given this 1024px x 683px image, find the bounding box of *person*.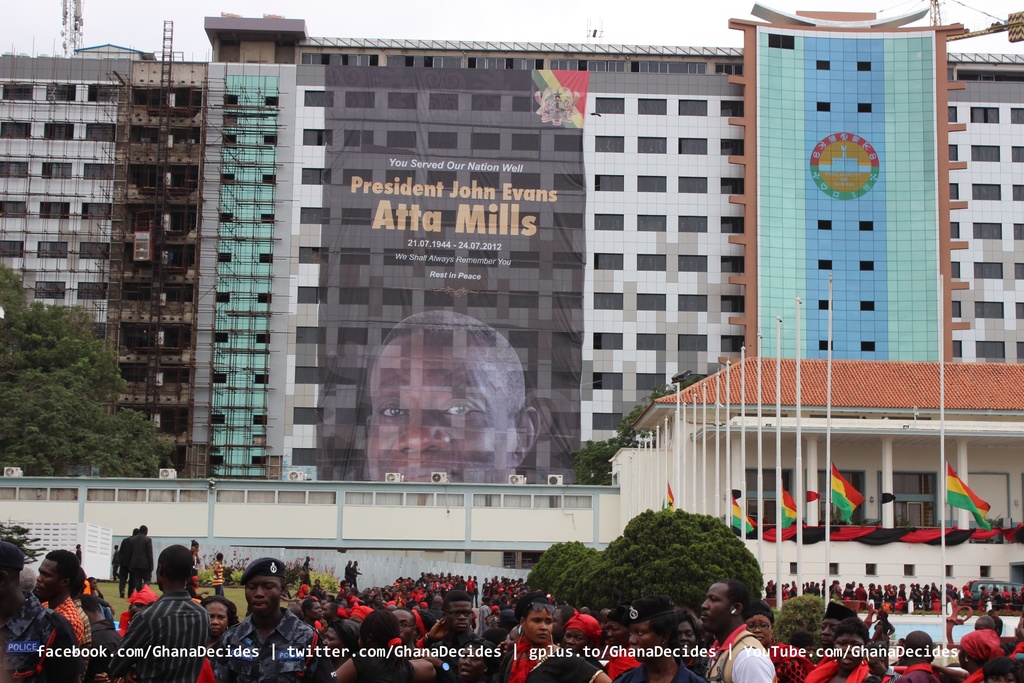
959/585/974/602.
